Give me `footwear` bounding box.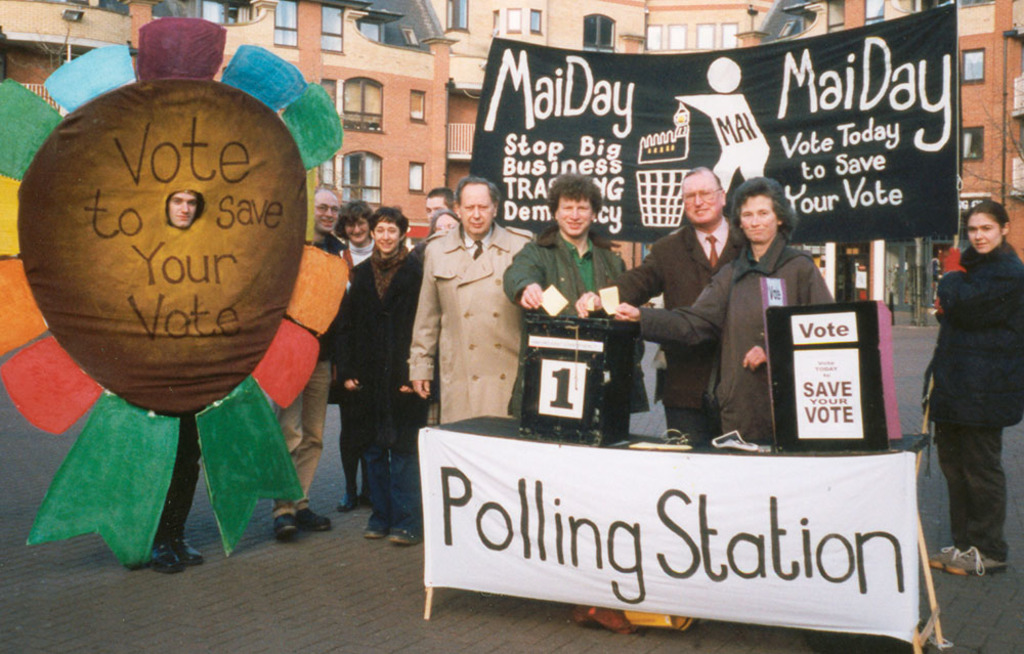
pyautogui.locateOnScreen(393, 530, 415, 547).
